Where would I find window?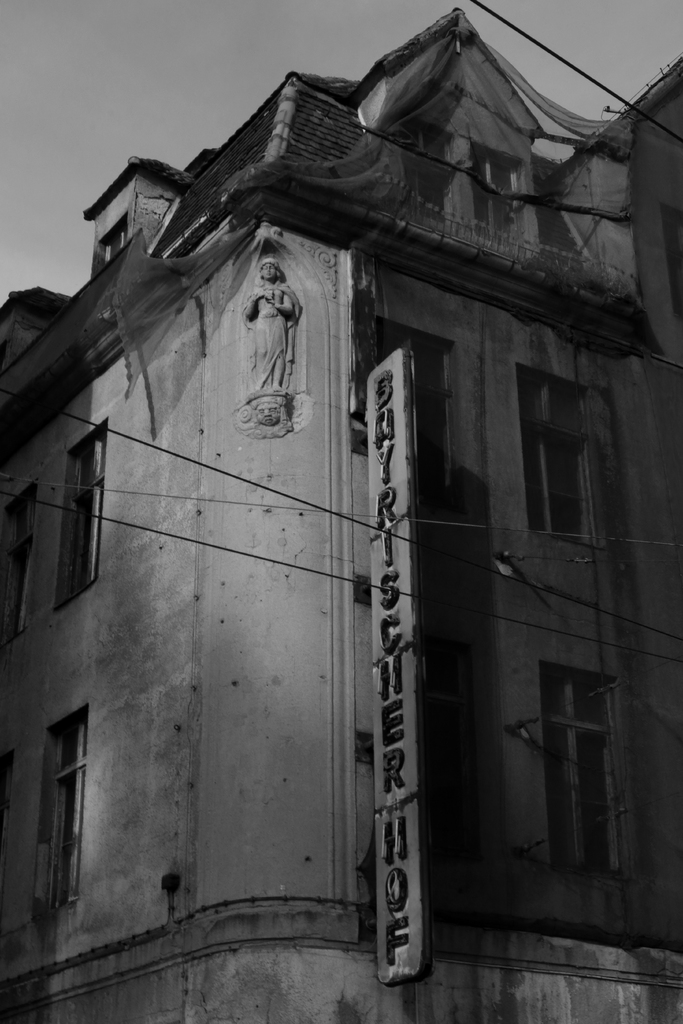
At 33/705/95/915.
